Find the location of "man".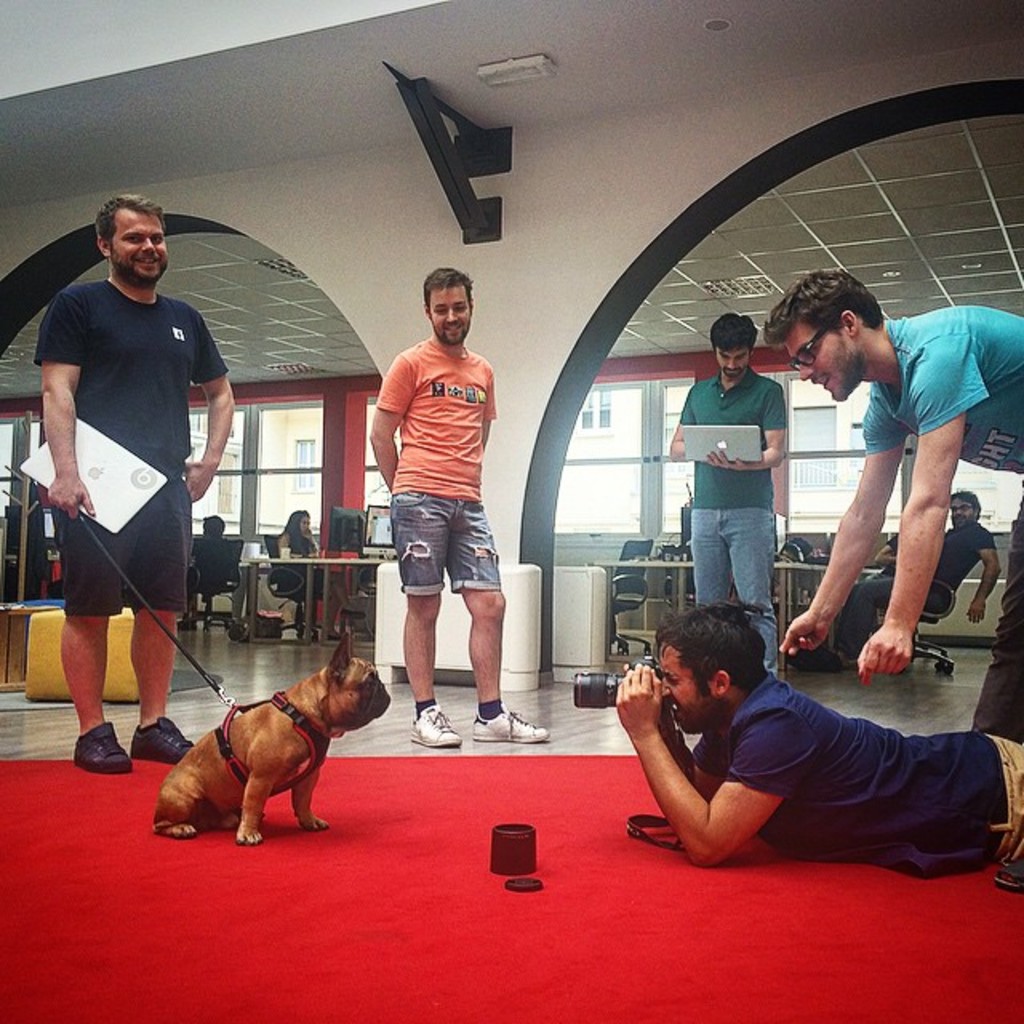
Location: region(19, 190, 242, 781).
